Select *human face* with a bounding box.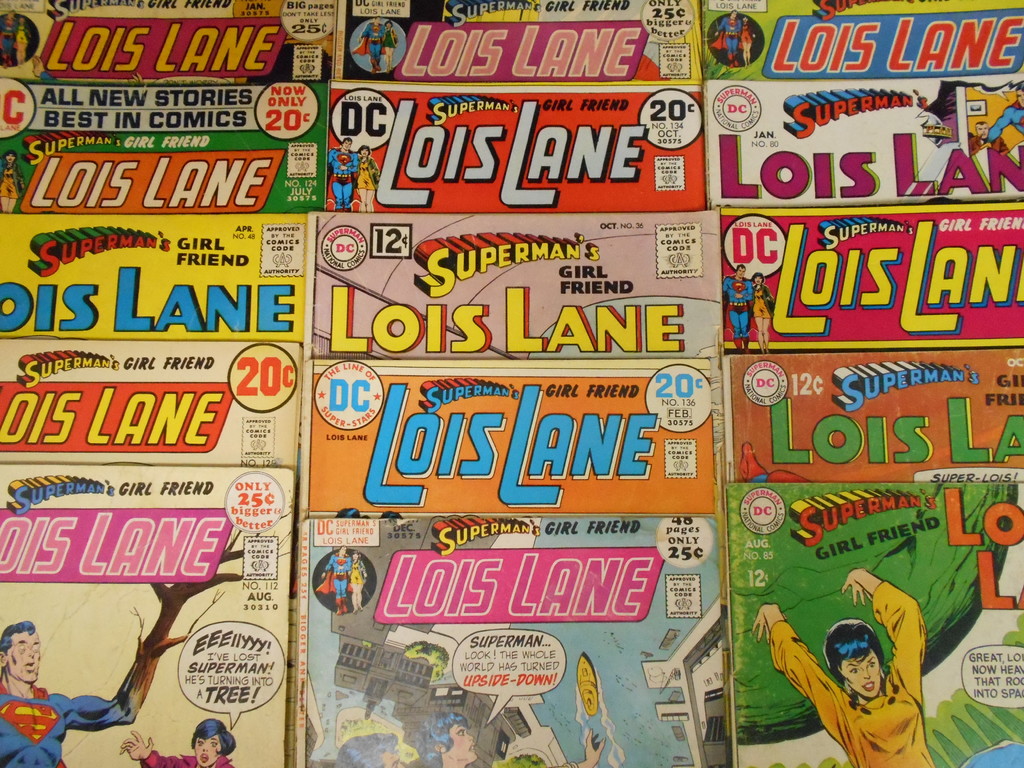
select_region(342, 139, 350, 156).
